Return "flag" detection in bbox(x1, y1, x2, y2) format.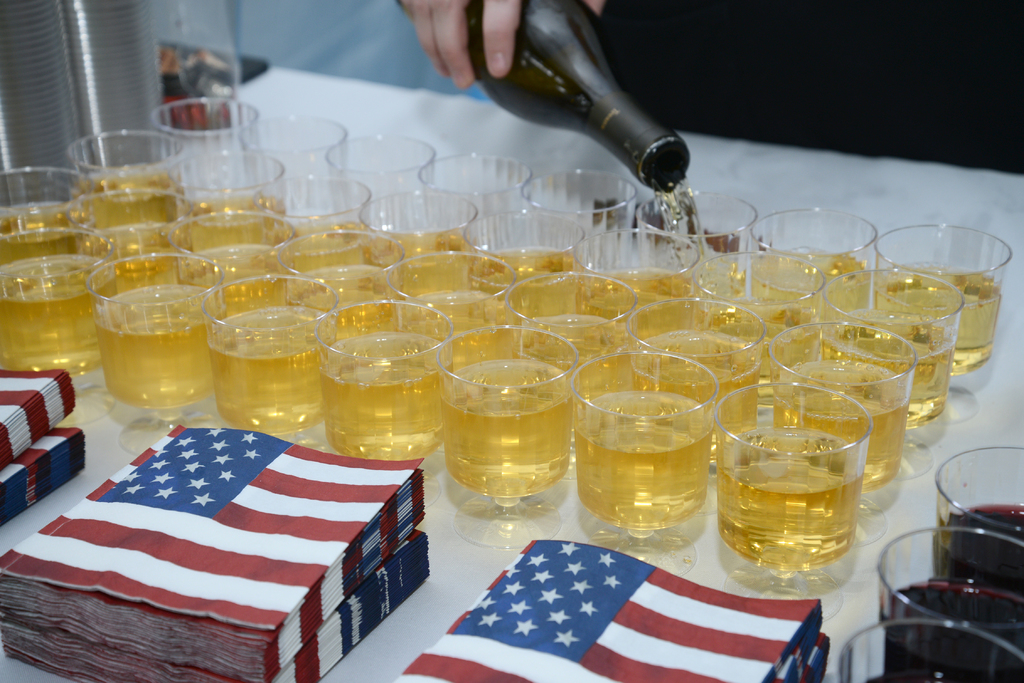
bbox(391, 539, 836, 682).
